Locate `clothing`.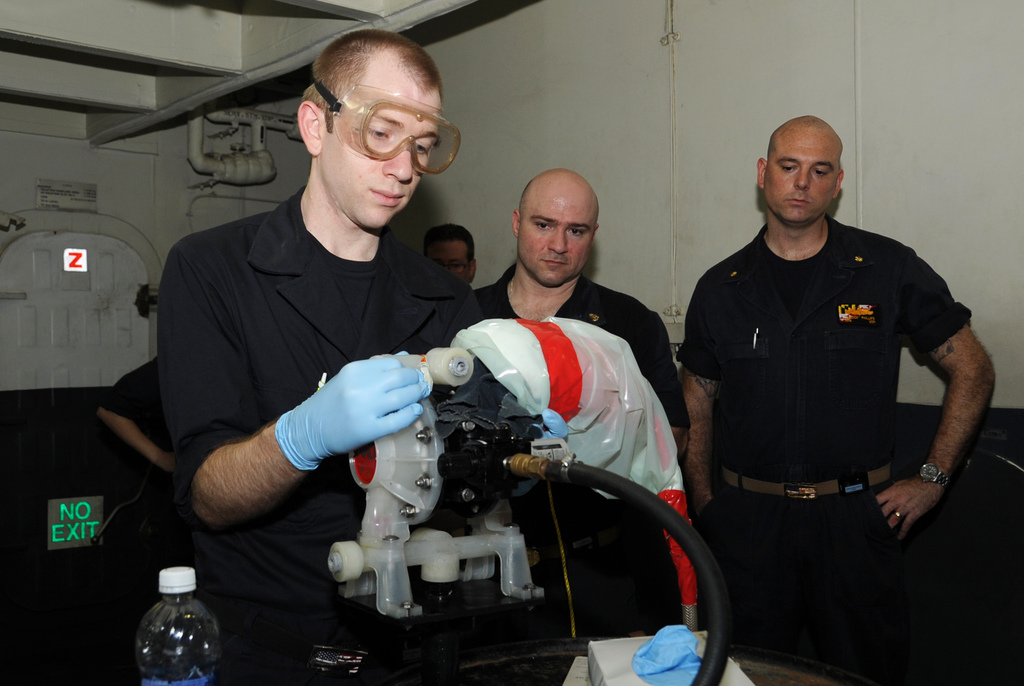
Bounding box: <region>84, 357, 169, 541</region>.
